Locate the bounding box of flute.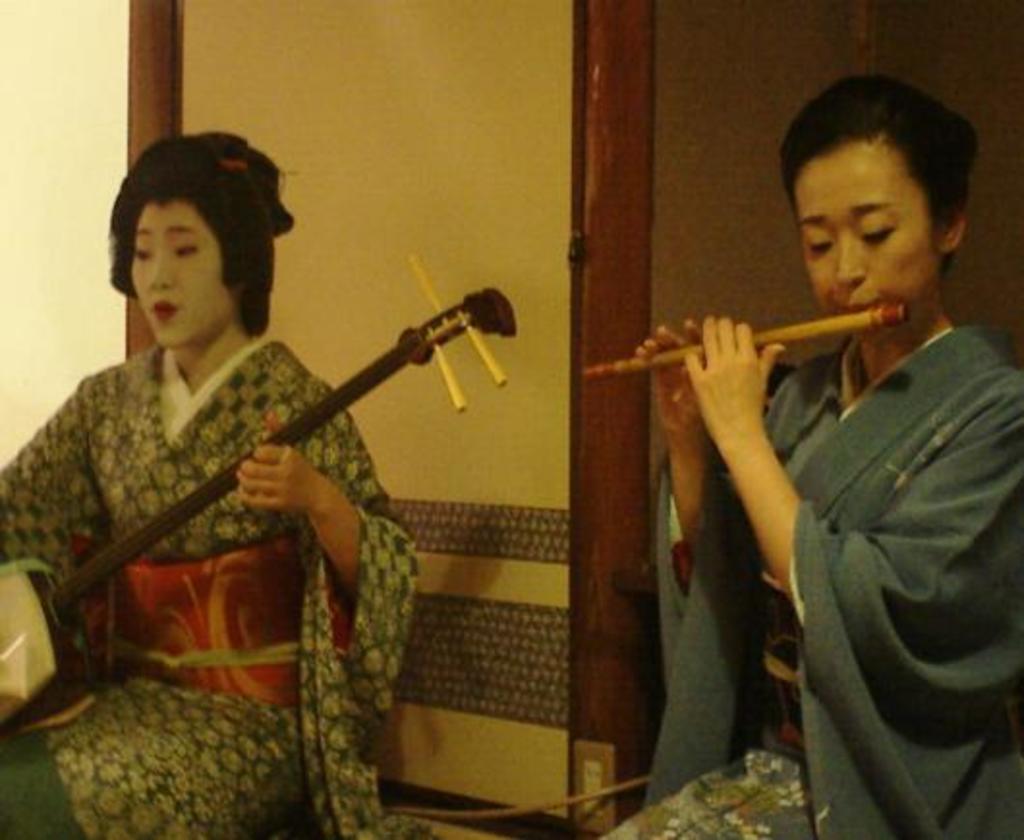
Bounding box: [580,299,914,380].
